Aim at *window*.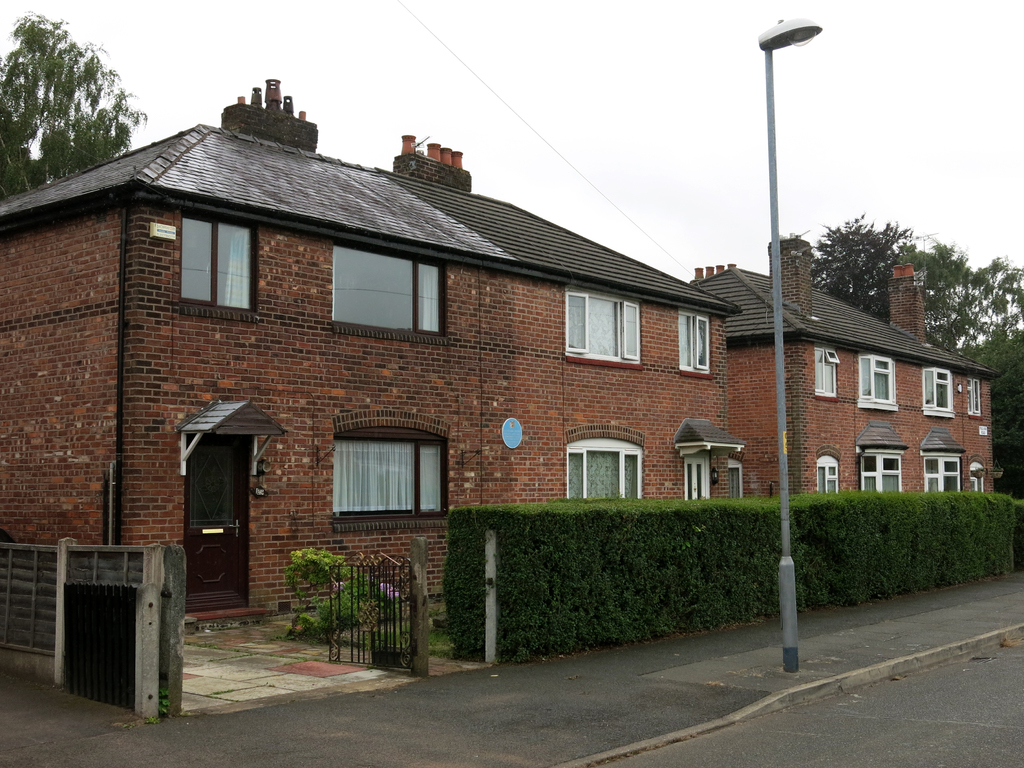
Aimed at {"left": 858, "top": 351, "right": 900, "bottom": 414}.
